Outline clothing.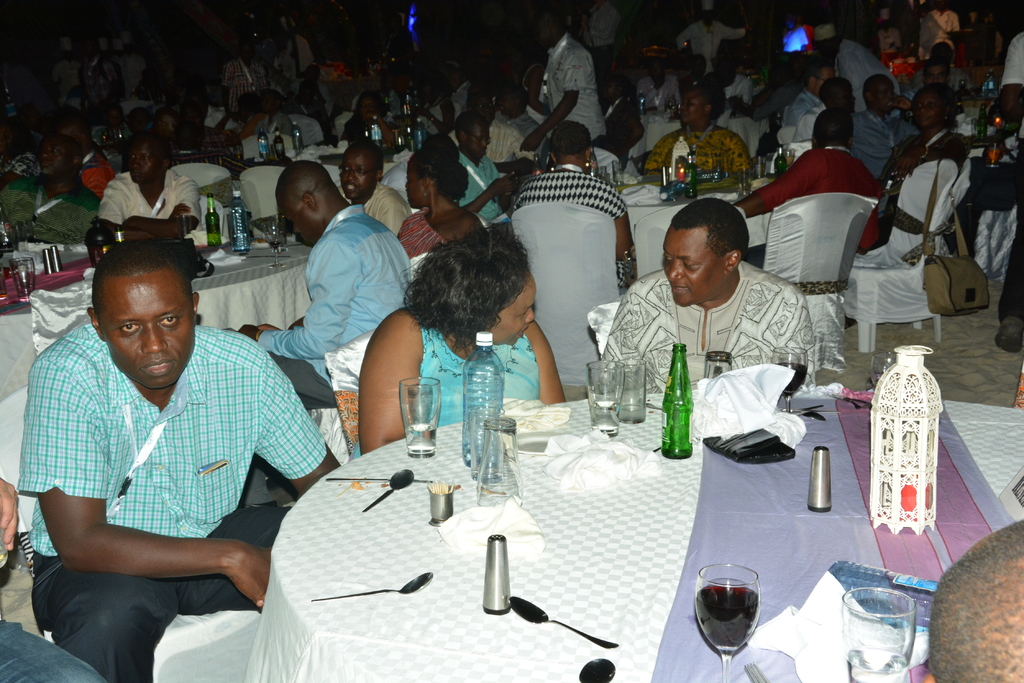
Outline: 0:586:109:682.
